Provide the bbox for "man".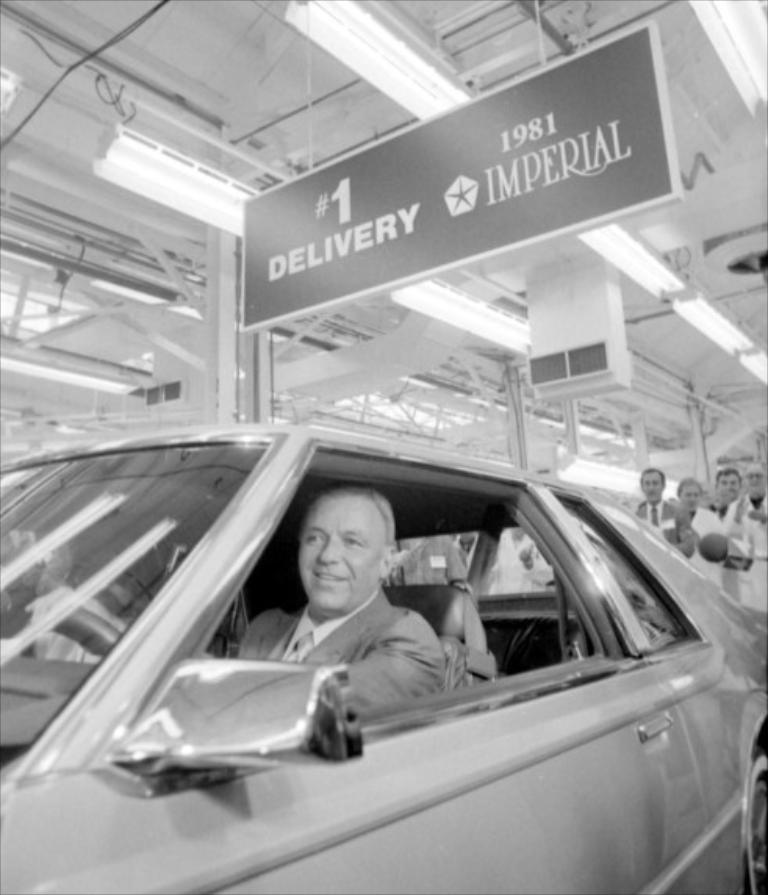
{"left": 624, "top": 463, "right": 698, "bottom": 557}.
